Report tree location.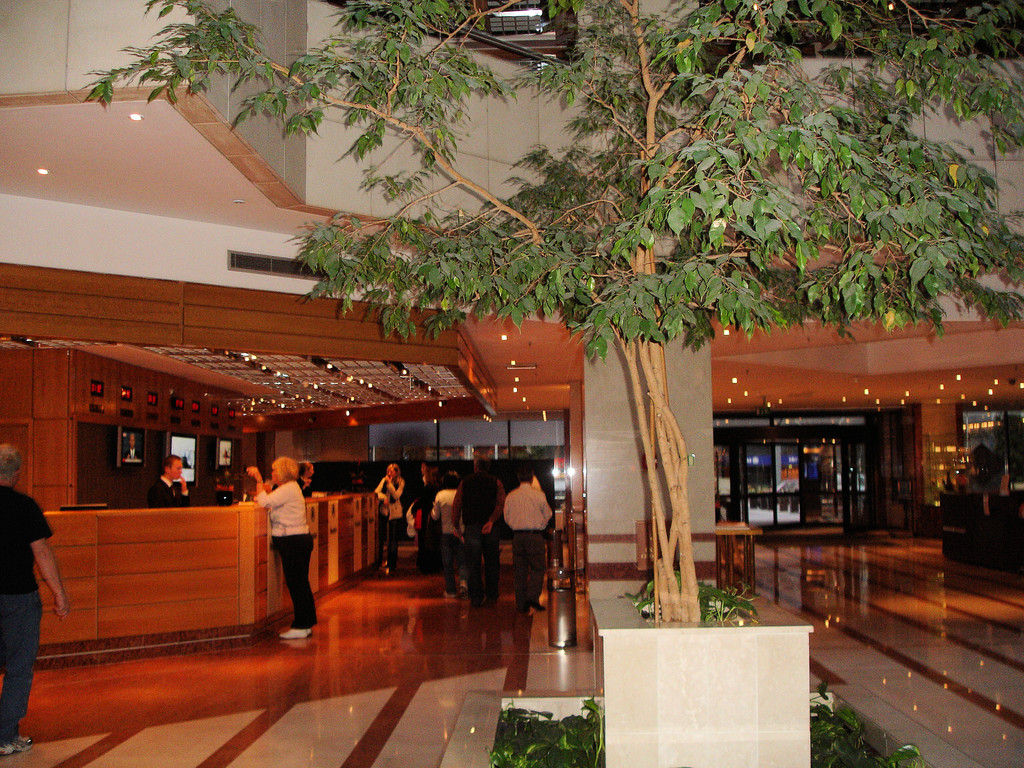
Report: bbox=(45, 0, 1010, 647).
